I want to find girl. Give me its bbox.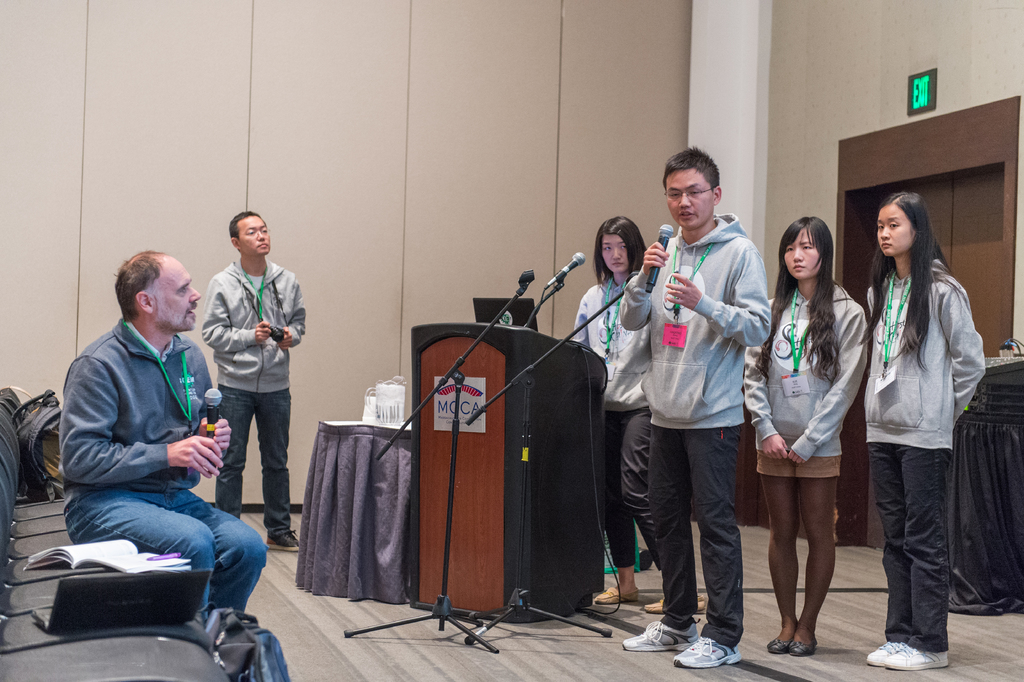
region(863, 190, 986, 672).
